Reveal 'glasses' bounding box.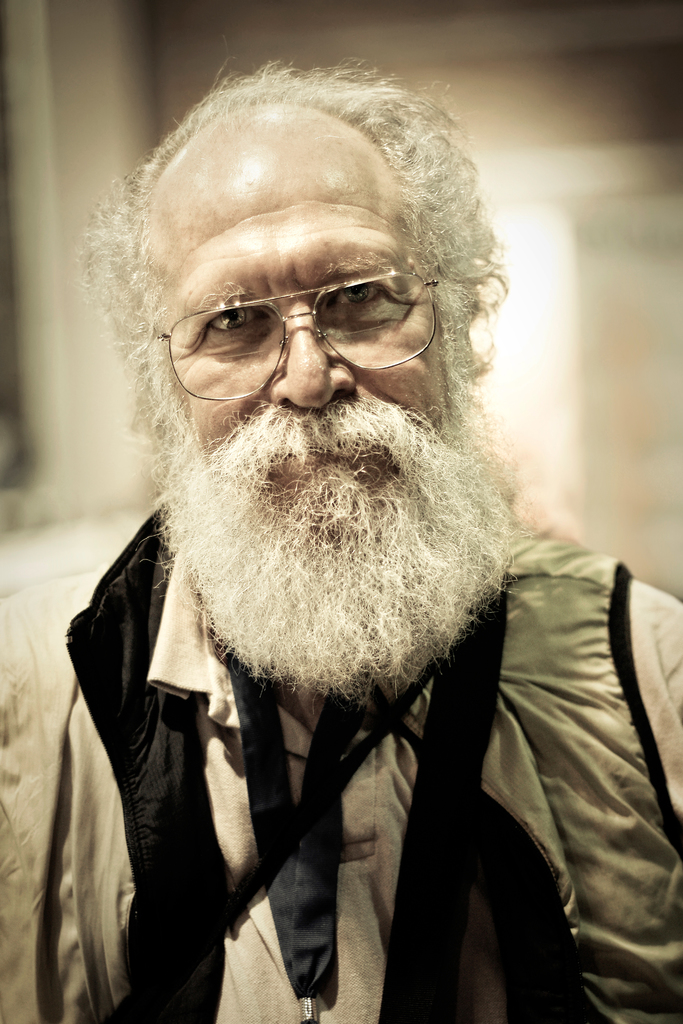
Revealed: {"left": 132, "top": 250, "right": 462, "bottom": 372}.
